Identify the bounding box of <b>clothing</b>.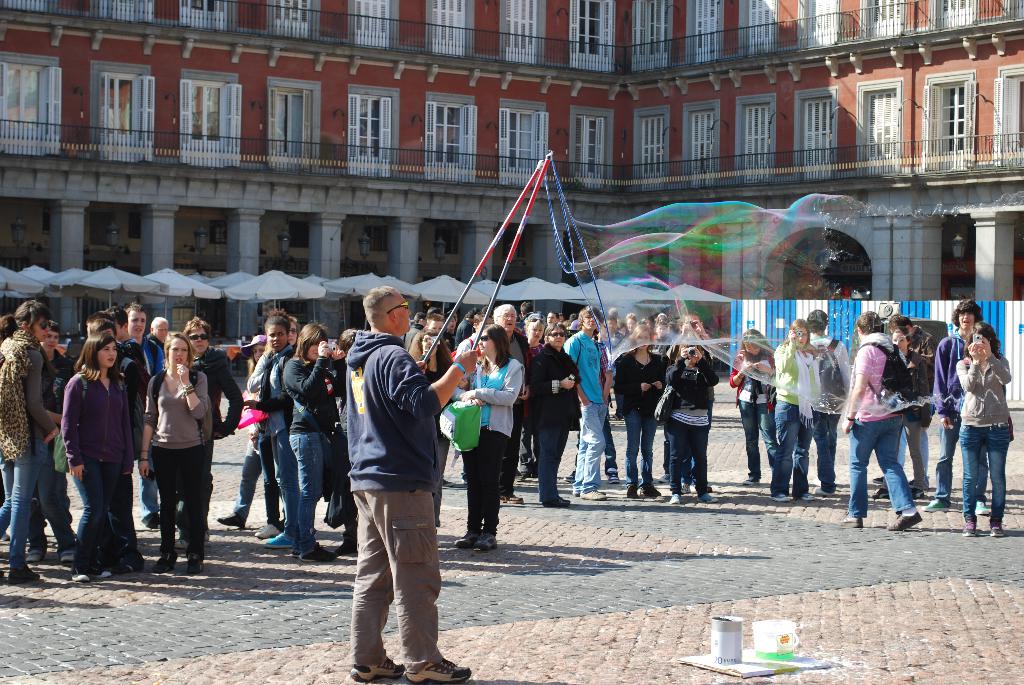
crop(960, 350, 1011, 523).
